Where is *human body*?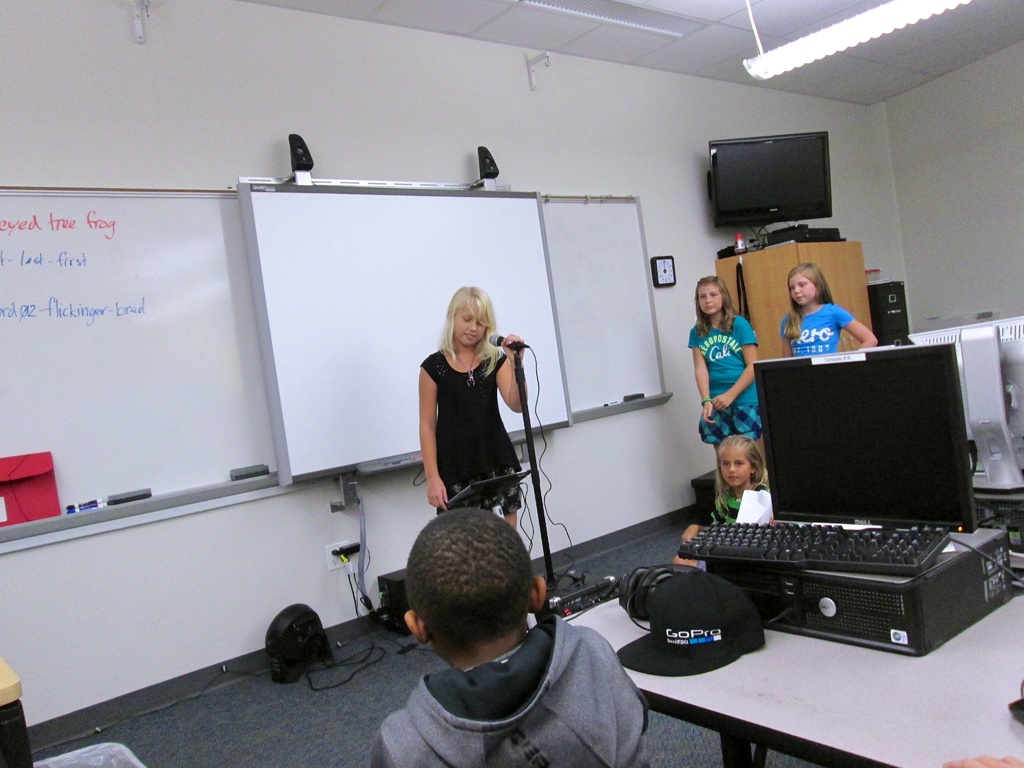
BBox(783, 303, 878, 353).
